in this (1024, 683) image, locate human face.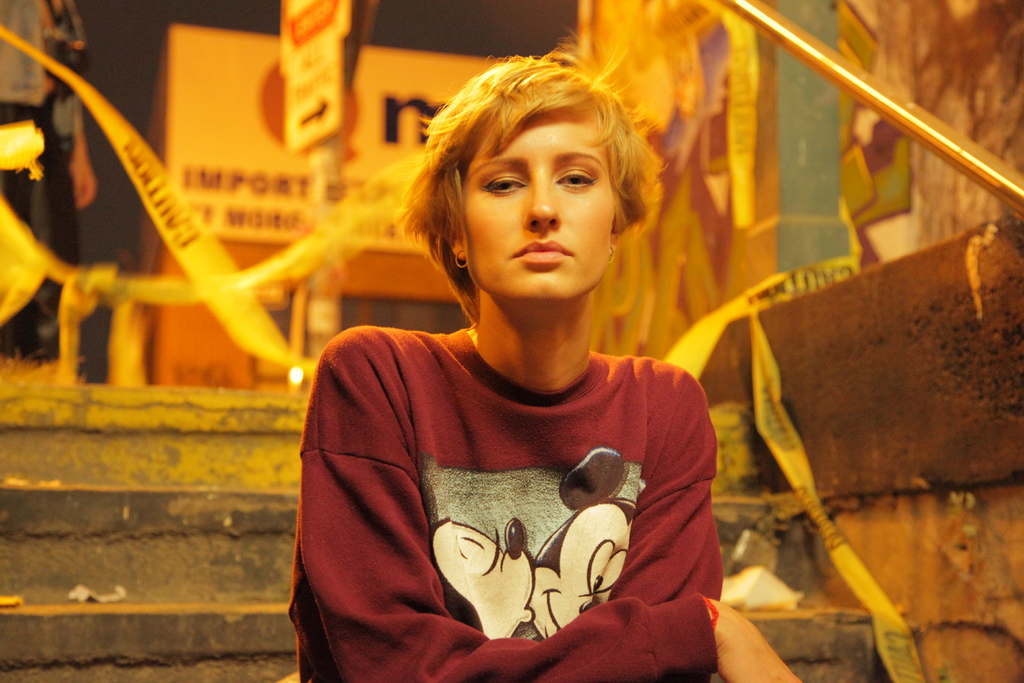
Bounding box: detection(462, 114, 613, 302).
